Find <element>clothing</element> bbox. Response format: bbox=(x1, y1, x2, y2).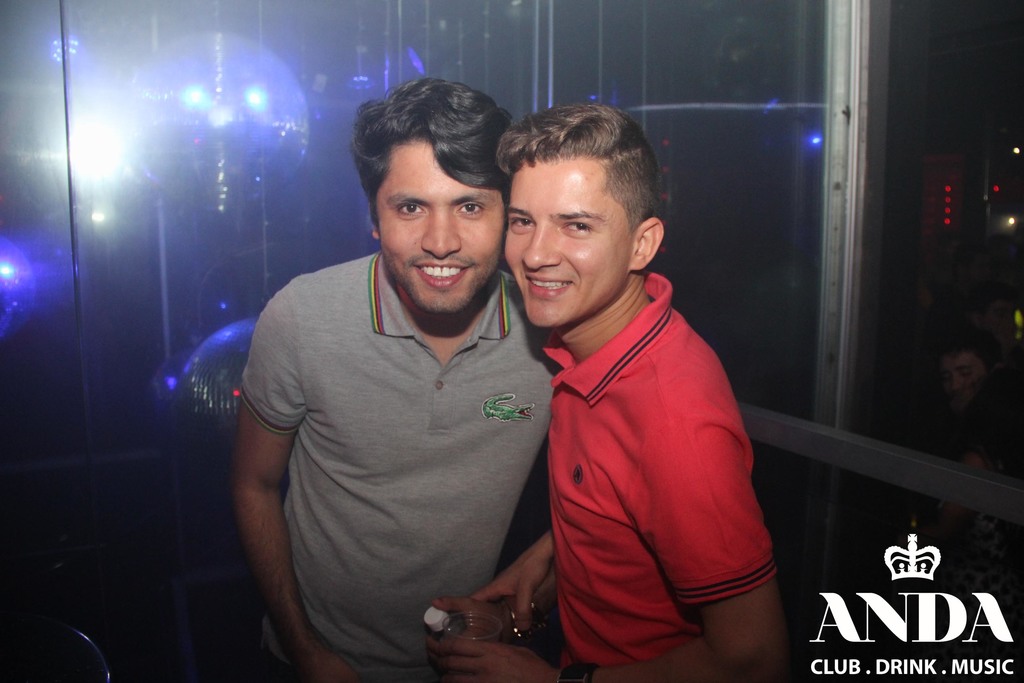
bbox=(237, 252, 552, 682).
